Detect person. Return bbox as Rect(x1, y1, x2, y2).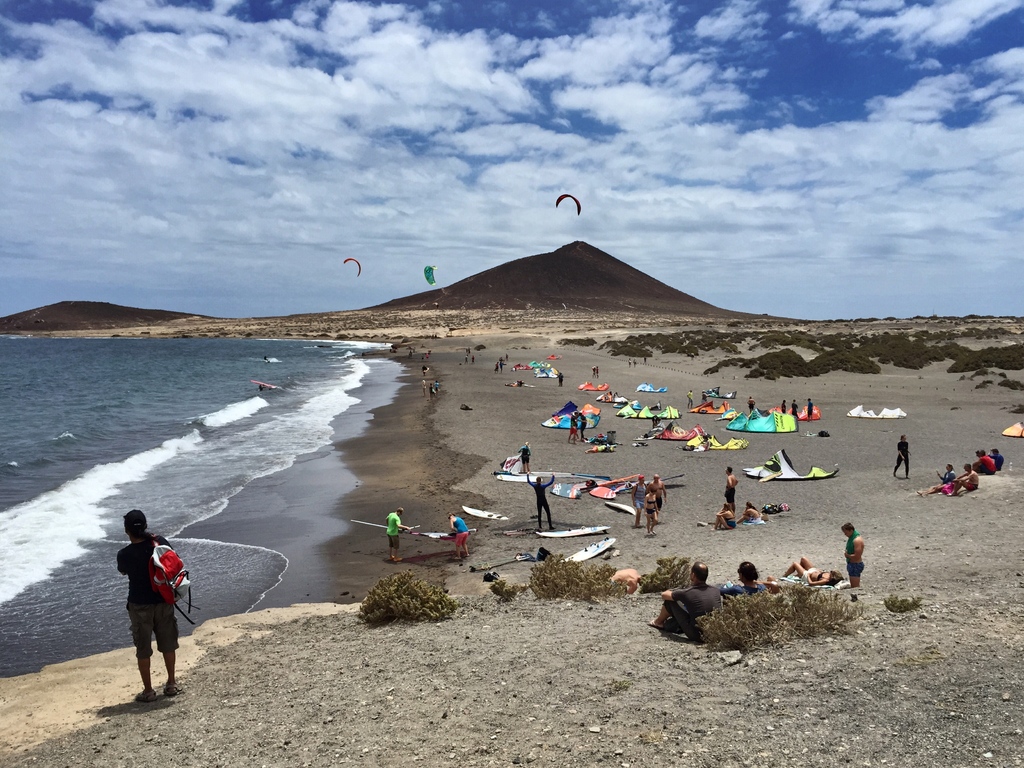
Rect(591, 366, 595, 378).
